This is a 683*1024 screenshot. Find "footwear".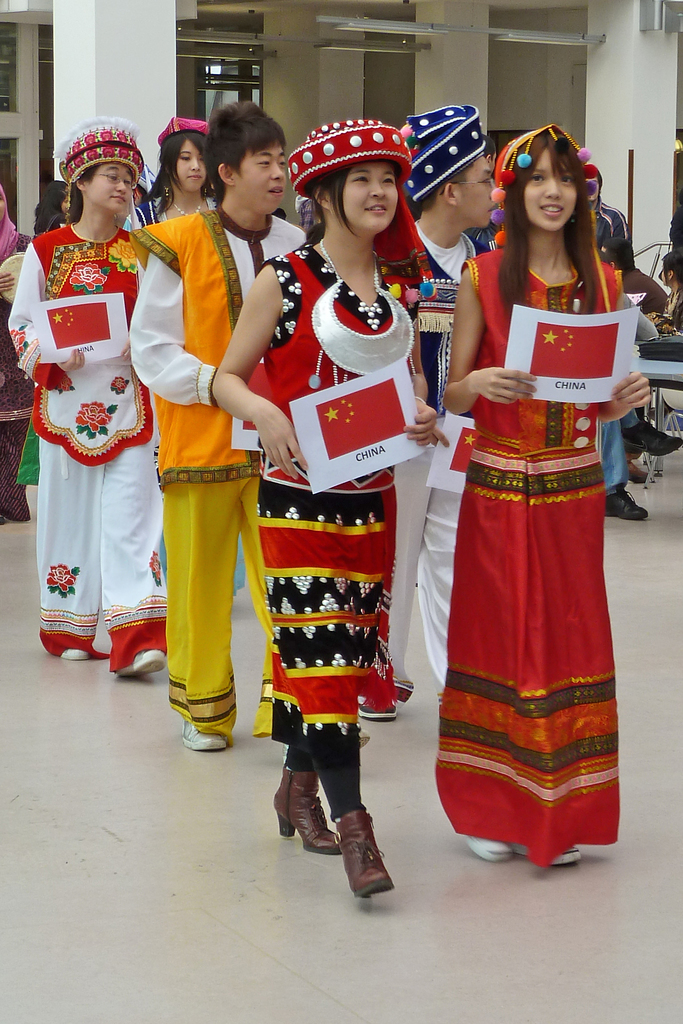
Bounding box: [117,648,165,678].
